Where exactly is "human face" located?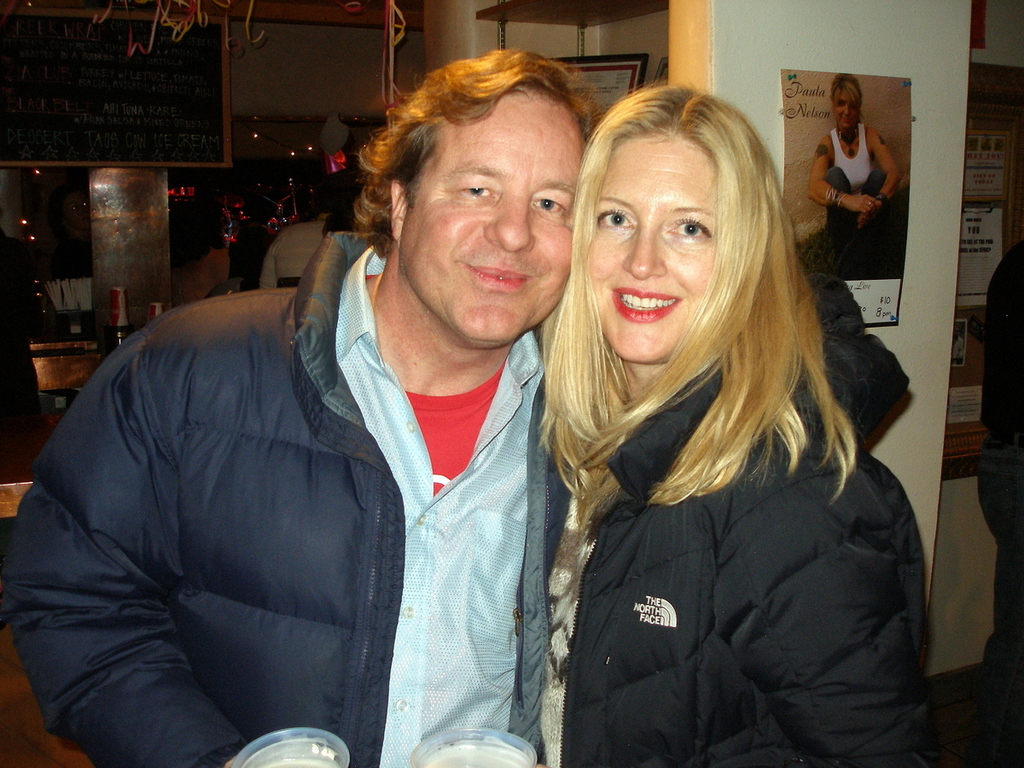
Its bounding box is l=589, t=133, r=715, b=362.
